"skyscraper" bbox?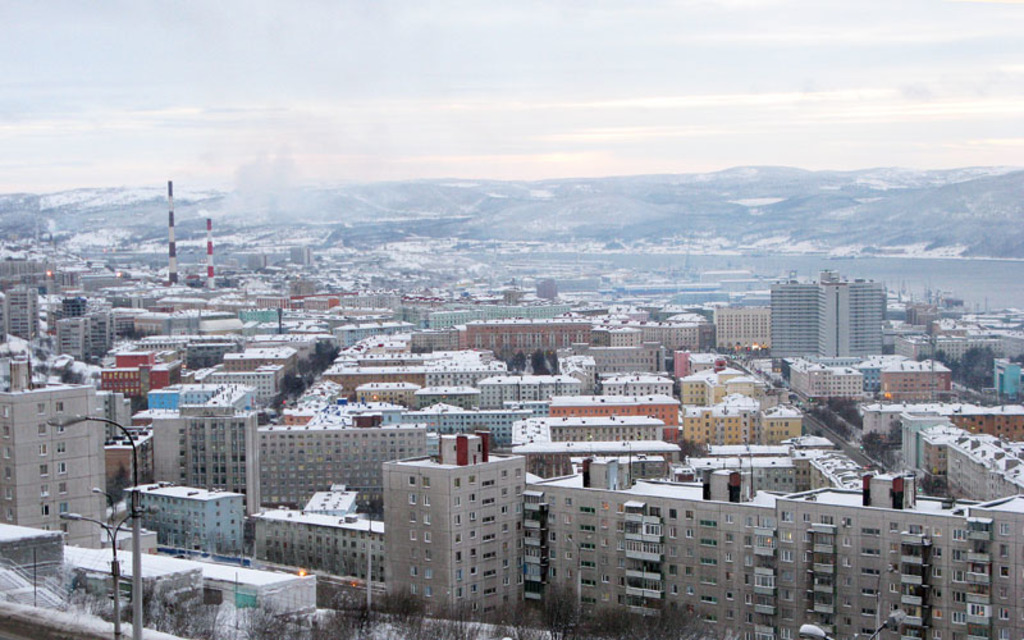
{"left": 769, "top": 274, "right": 888, "bottom": 355}
